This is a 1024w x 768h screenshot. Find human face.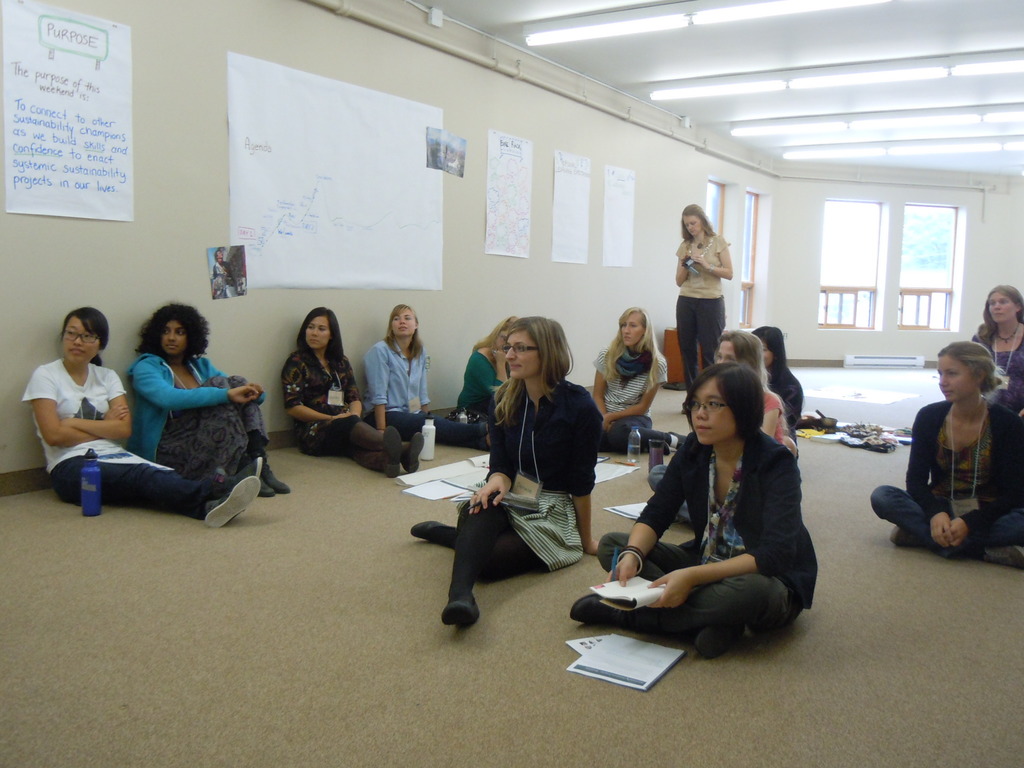
Bounding box: BBox(619, 317, 646, 344).
